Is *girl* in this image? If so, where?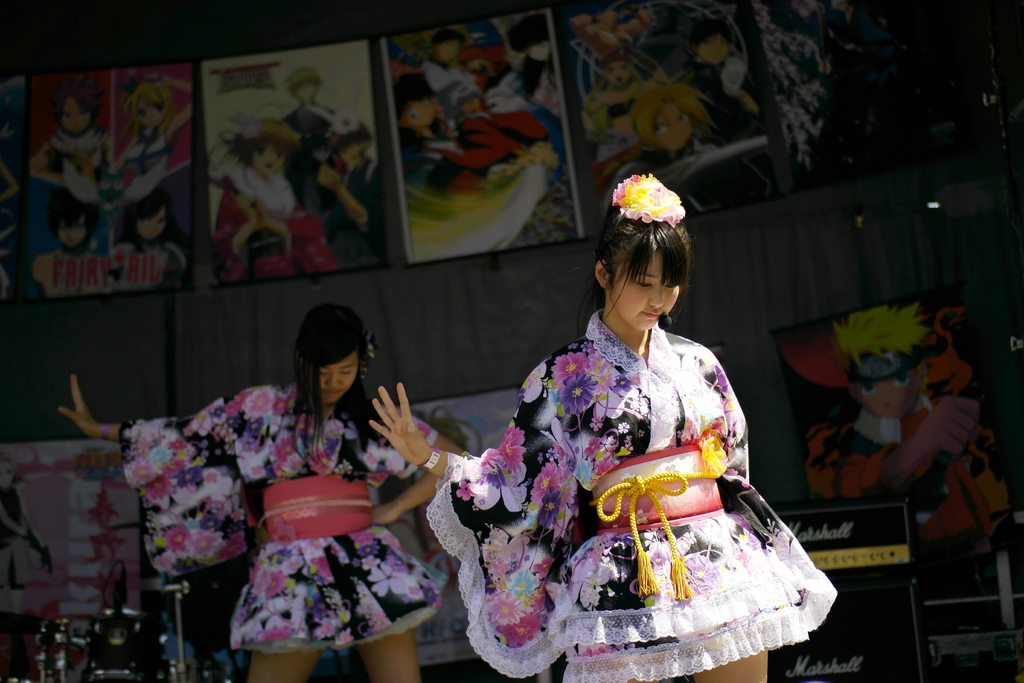
Yes, at 113,66,195,210.
